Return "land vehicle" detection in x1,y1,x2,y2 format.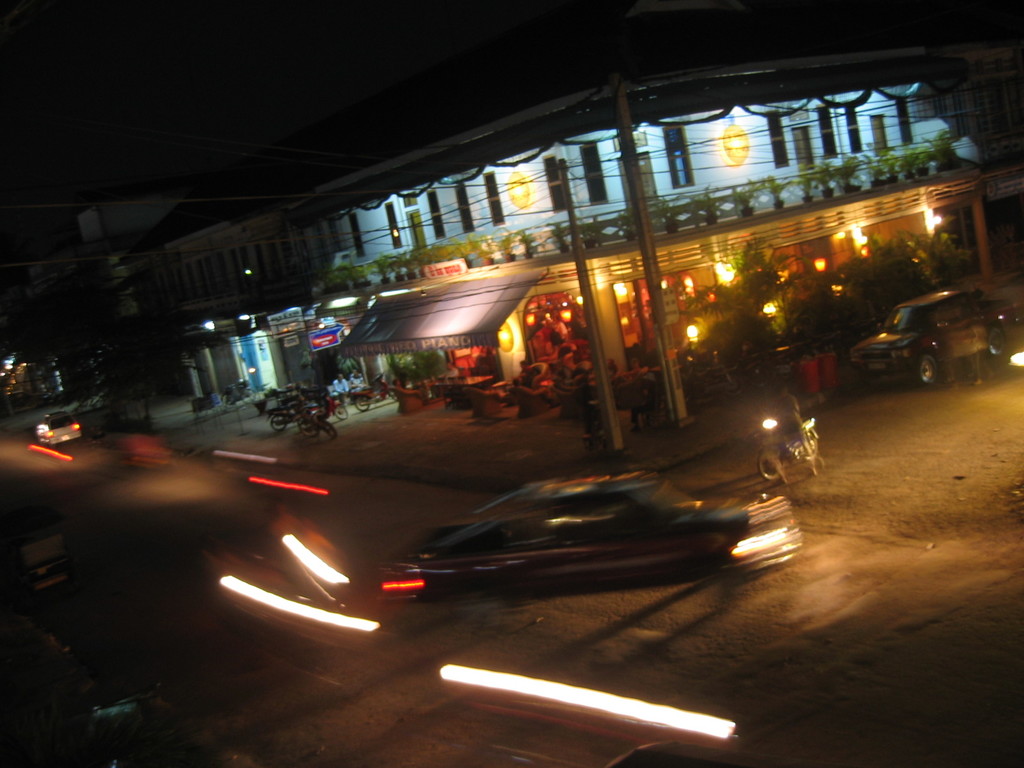
319,392,349,422.
